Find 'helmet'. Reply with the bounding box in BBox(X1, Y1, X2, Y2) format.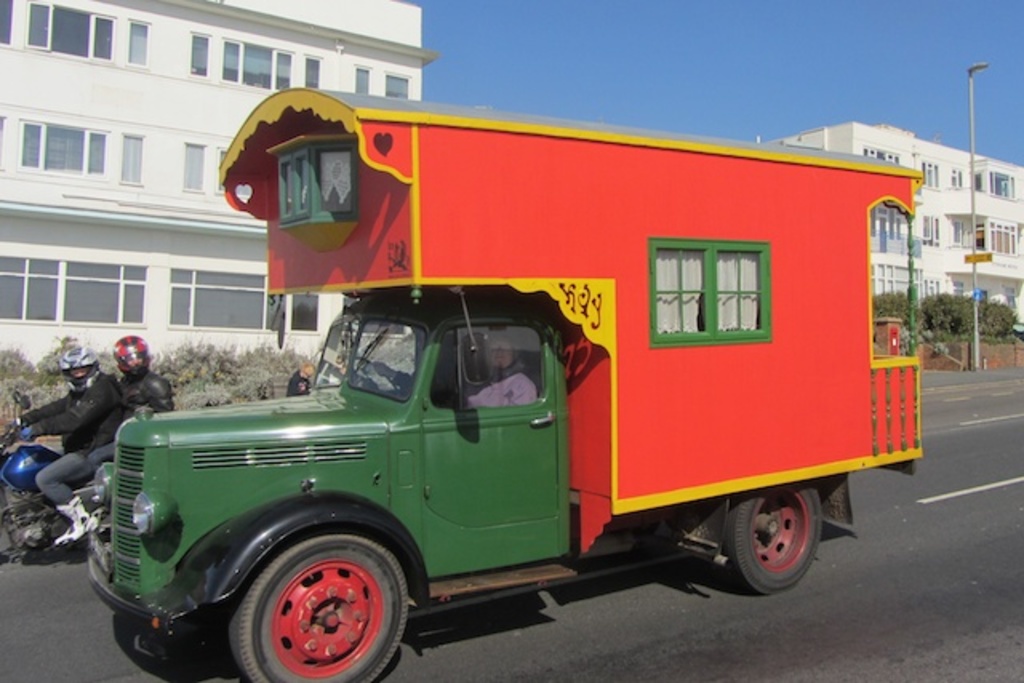
BBox(114, 334, 149, 382).
